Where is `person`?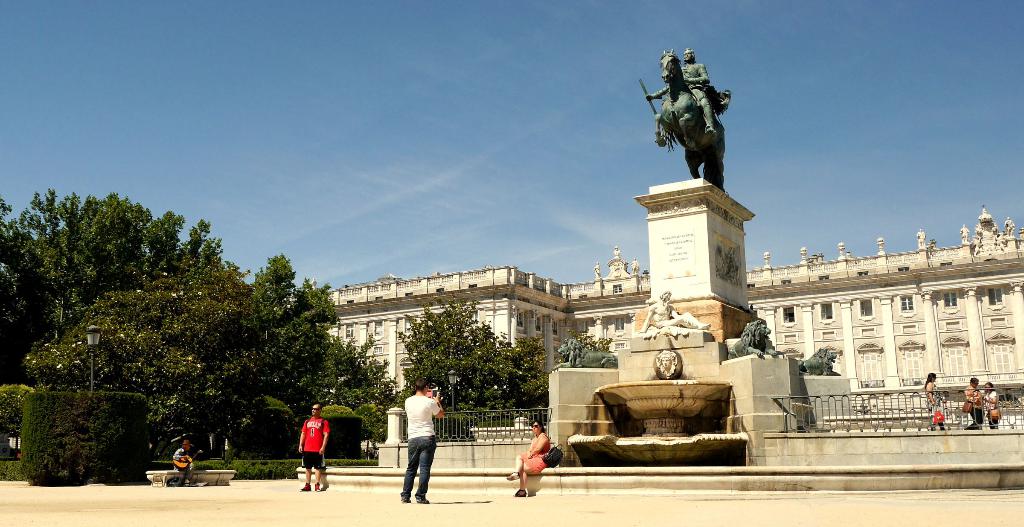
[509,420,548,499].
